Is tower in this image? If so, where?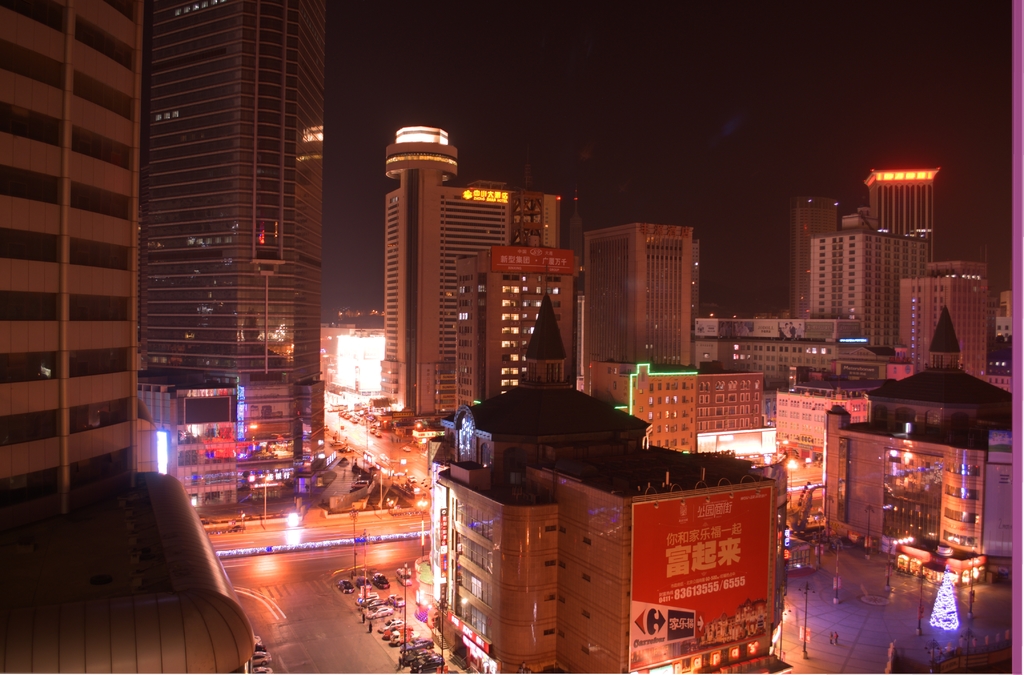
Yes, at bbox=[430, 381, 779, 674].
